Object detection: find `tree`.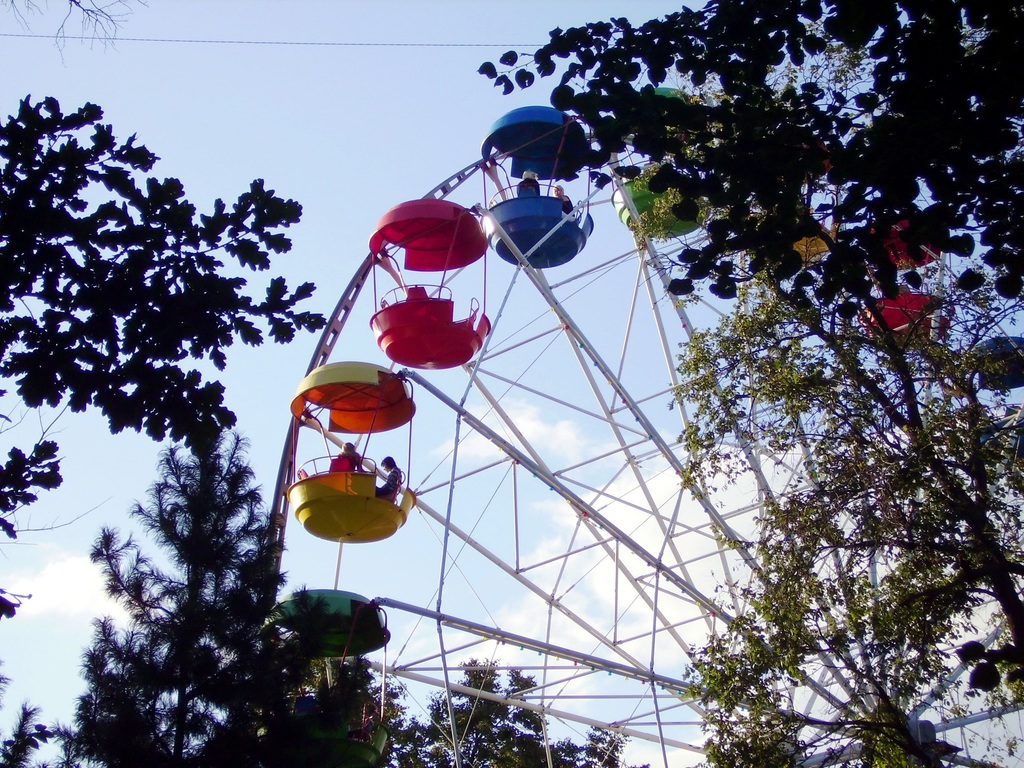
x1=0 y1=0 x2=152 y2=72.
